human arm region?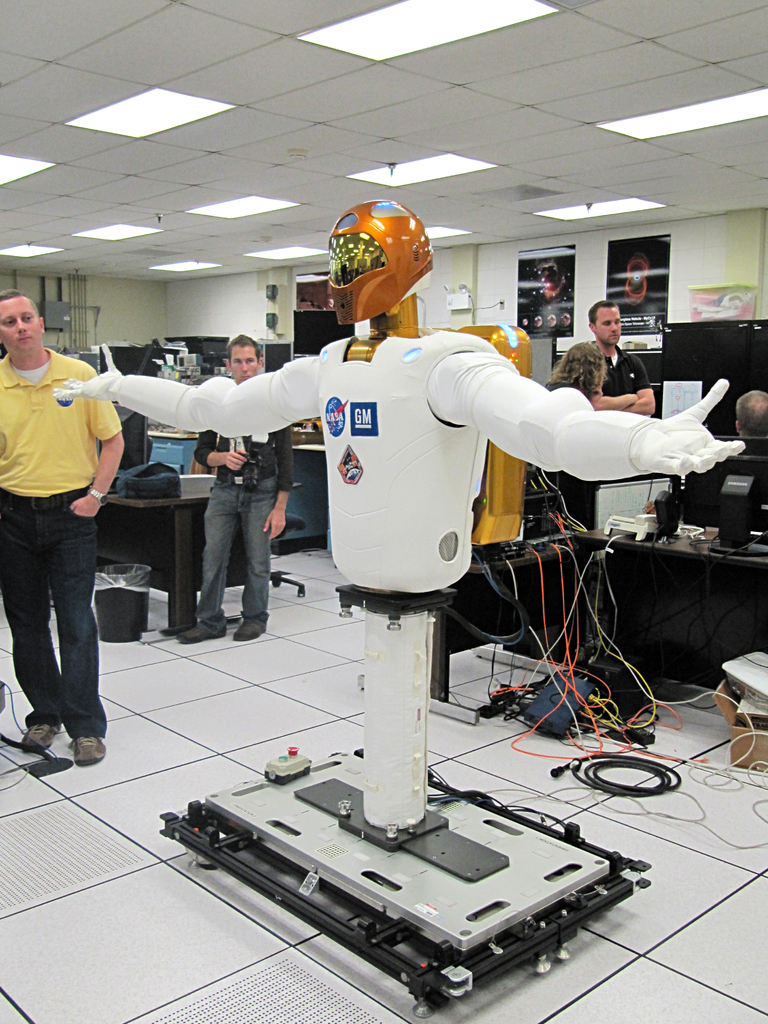
box(625, 357, 660, 419)
